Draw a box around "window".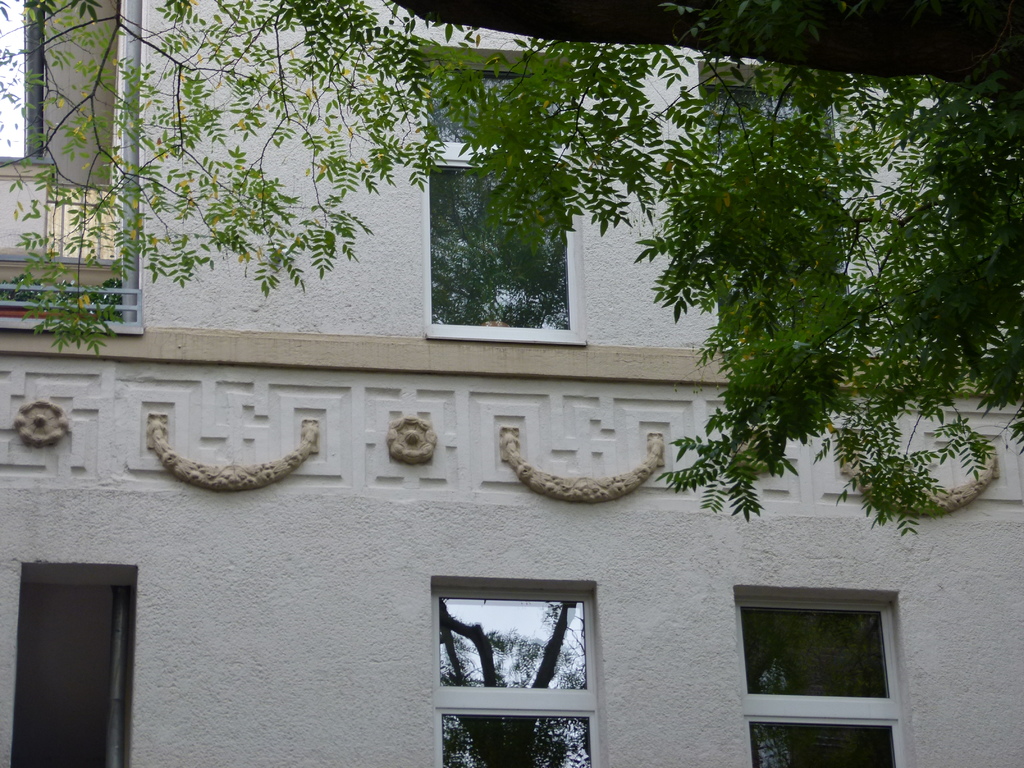
bbox=[419, 44, 586, 346].
